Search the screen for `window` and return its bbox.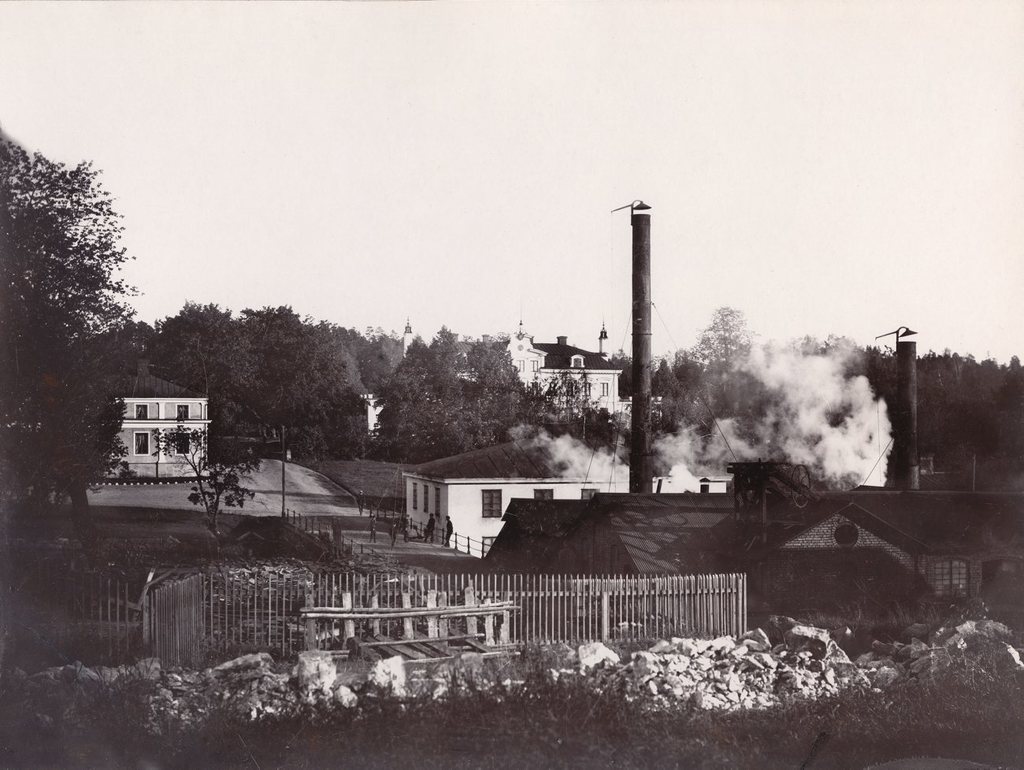
Found: crop(176, 404, 188, 420).
